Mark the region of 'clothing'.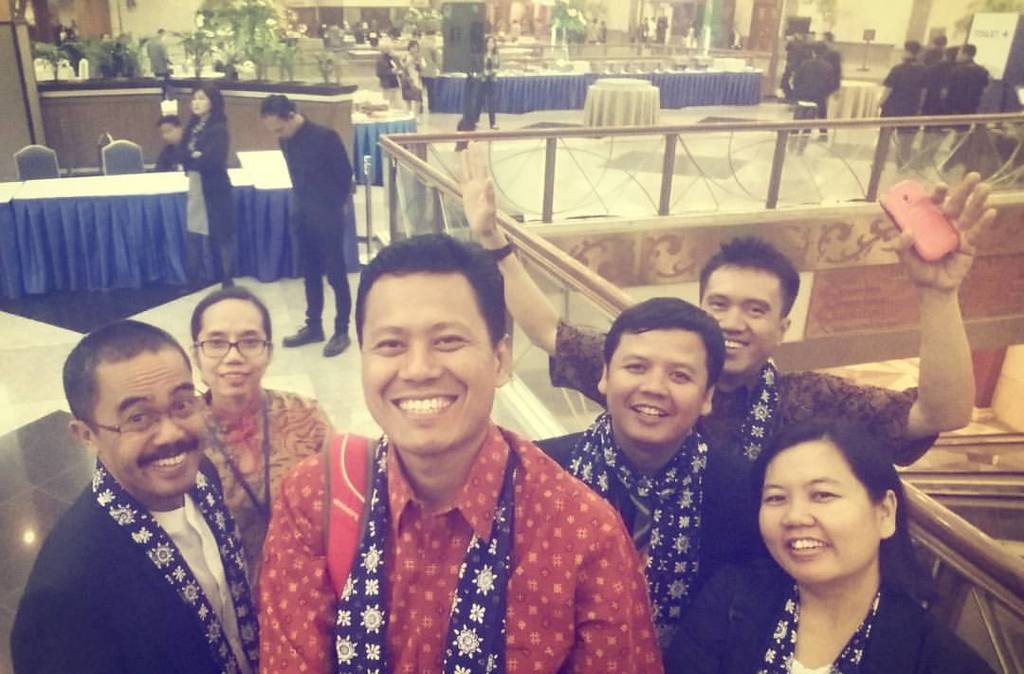
Region: box(11, 454, 267, 673).
